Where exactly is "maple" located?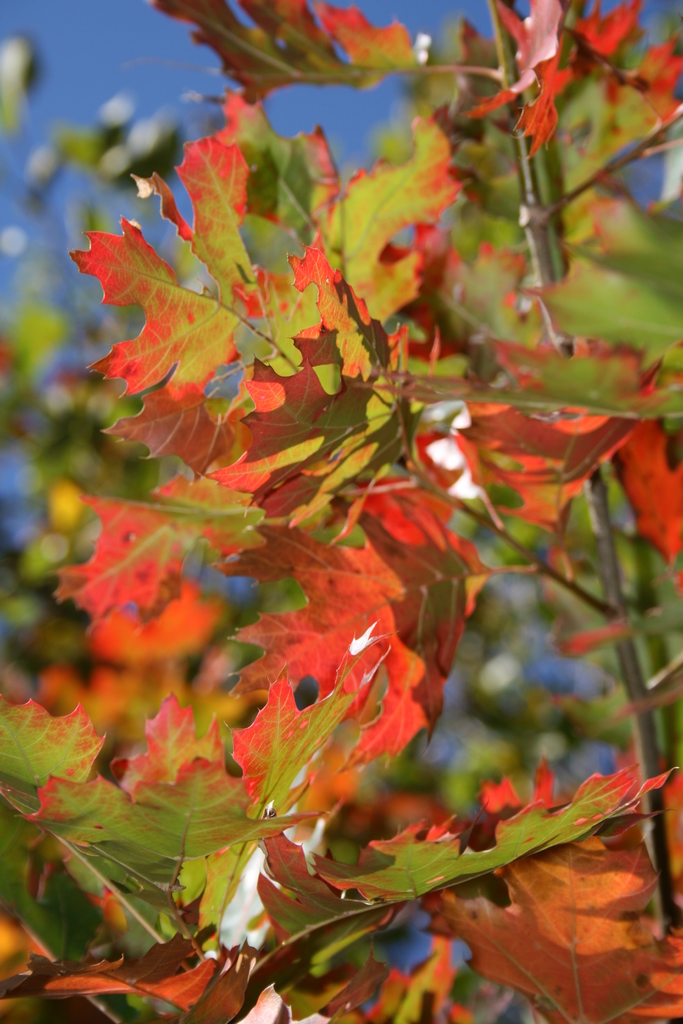
Its bounding box is crop(0, 2, 655, 918).
